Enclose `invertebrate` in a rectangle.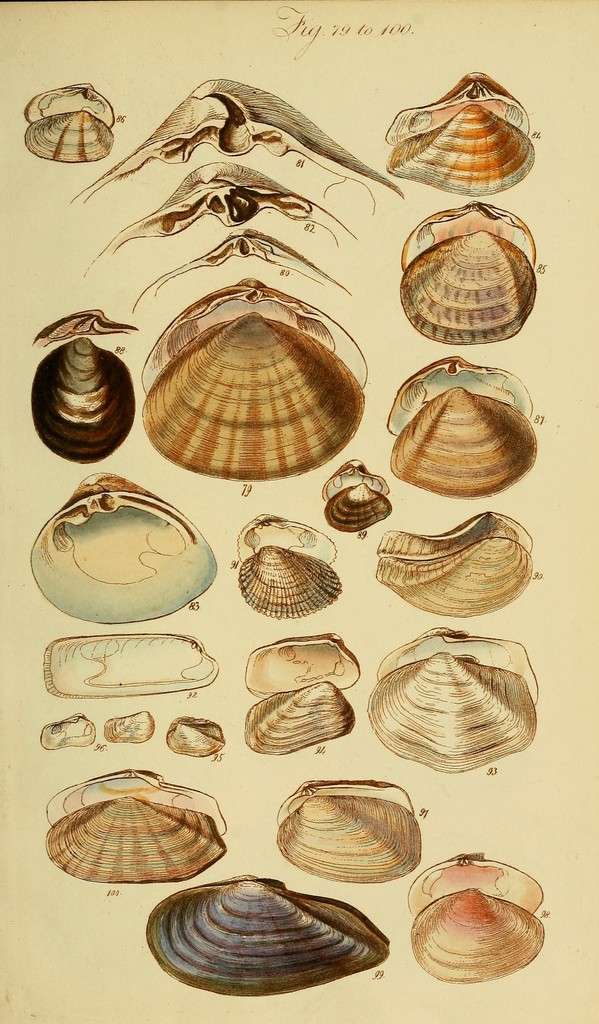
{"left": 129, "top": 223, "right": 349, "bottom": 311}.
